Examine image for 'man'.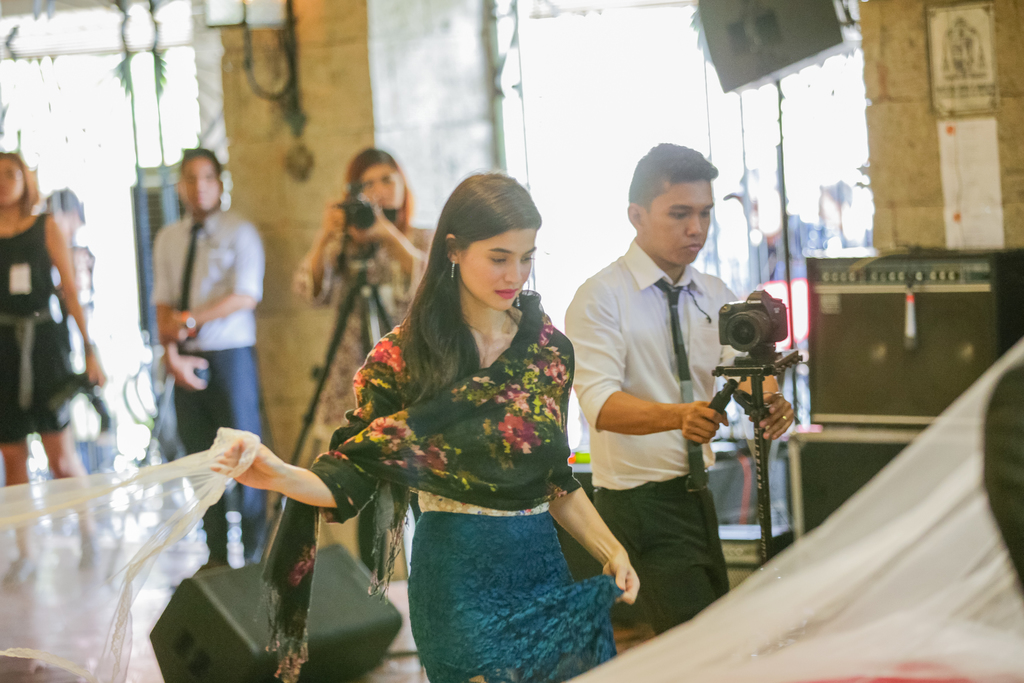
Examination result: 575:108:769:682.
